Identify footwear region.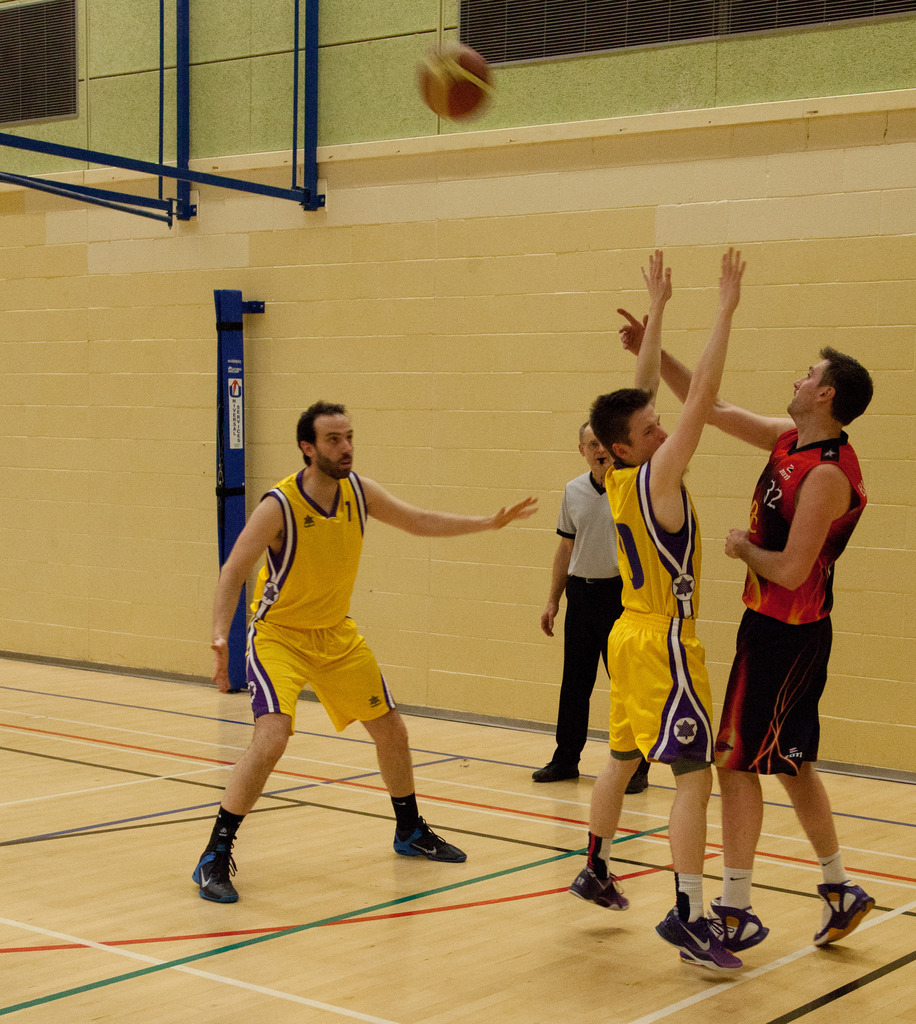
Region: region(806, 879, 883, 950).
